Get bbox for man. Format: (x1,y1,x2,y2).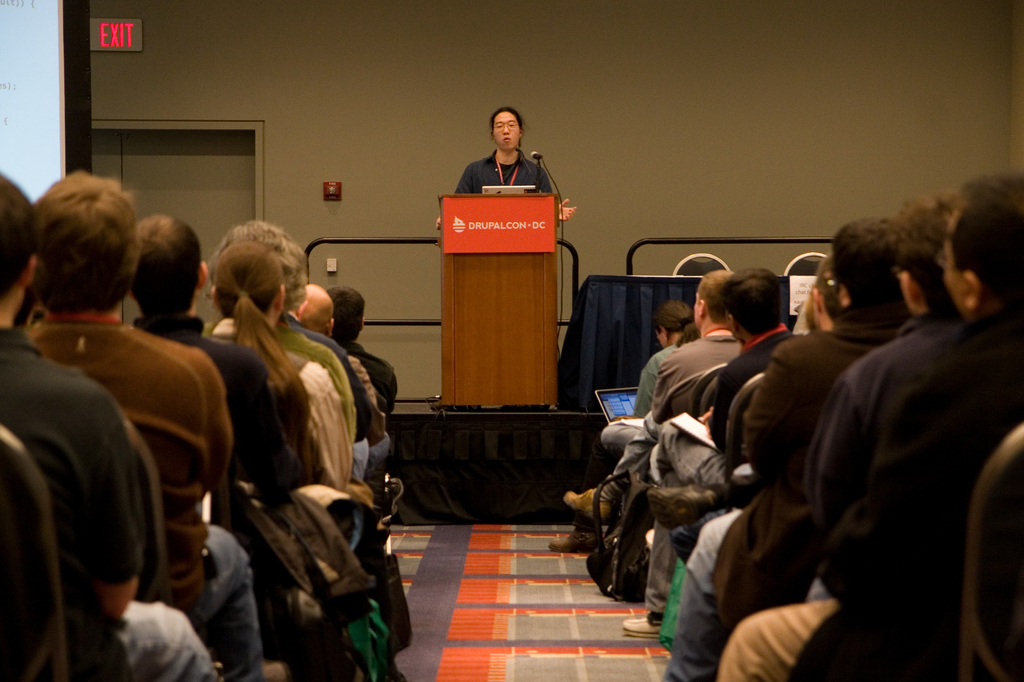
(440,110,567,210).
